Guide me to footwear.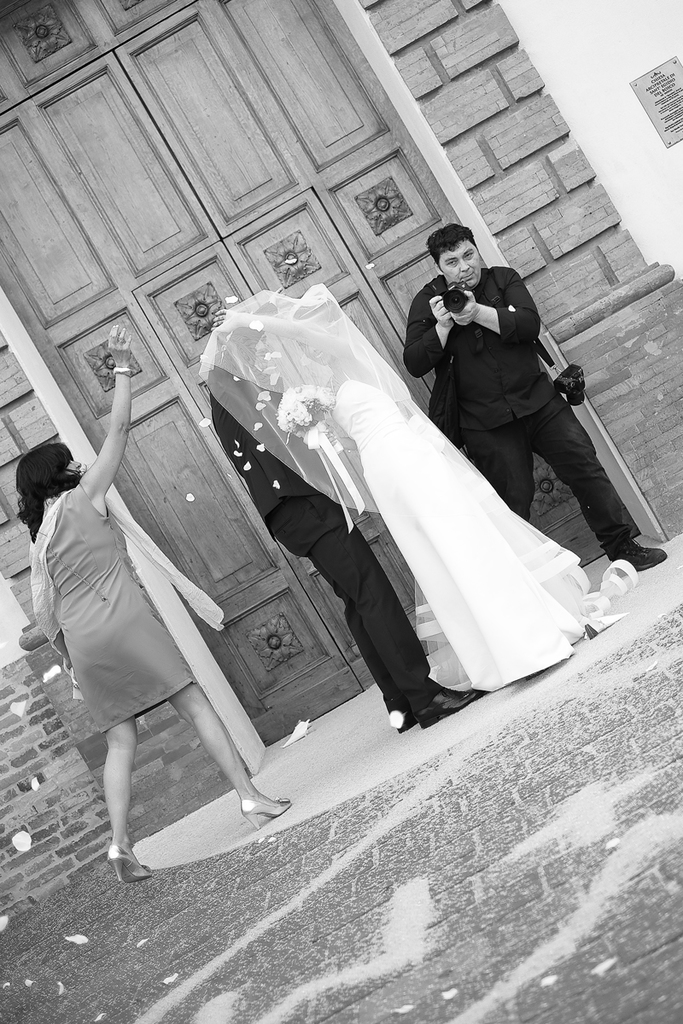
Guidance: <bbox>397, 713, 420, 736</bbox>.
